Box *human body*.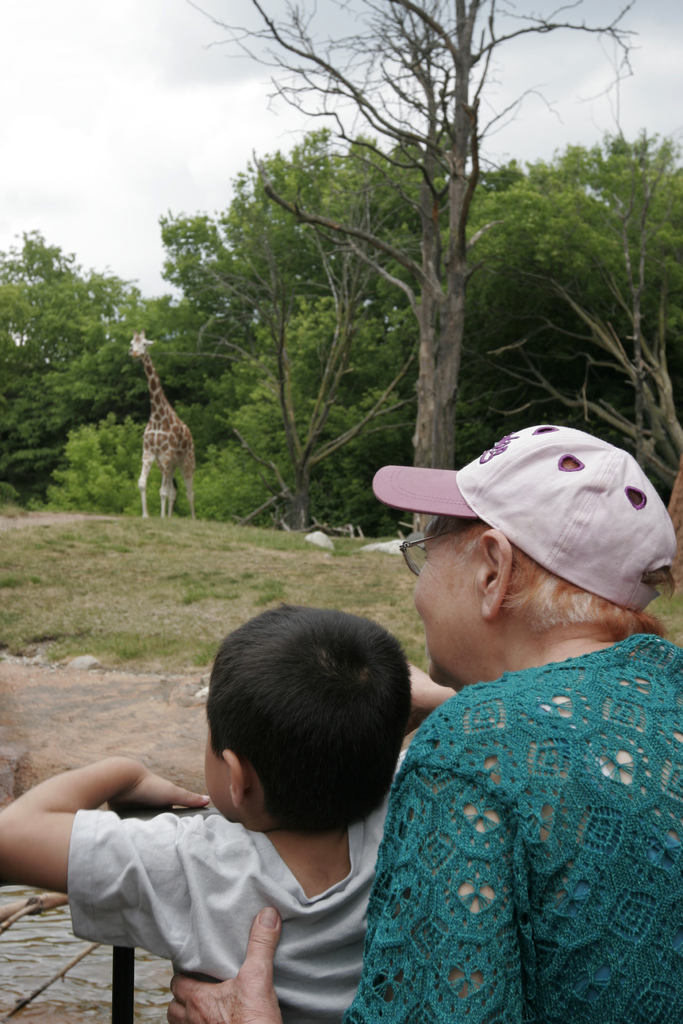
{"left": 352, "top": 484, "right": 672, "bottom": 1023}.
